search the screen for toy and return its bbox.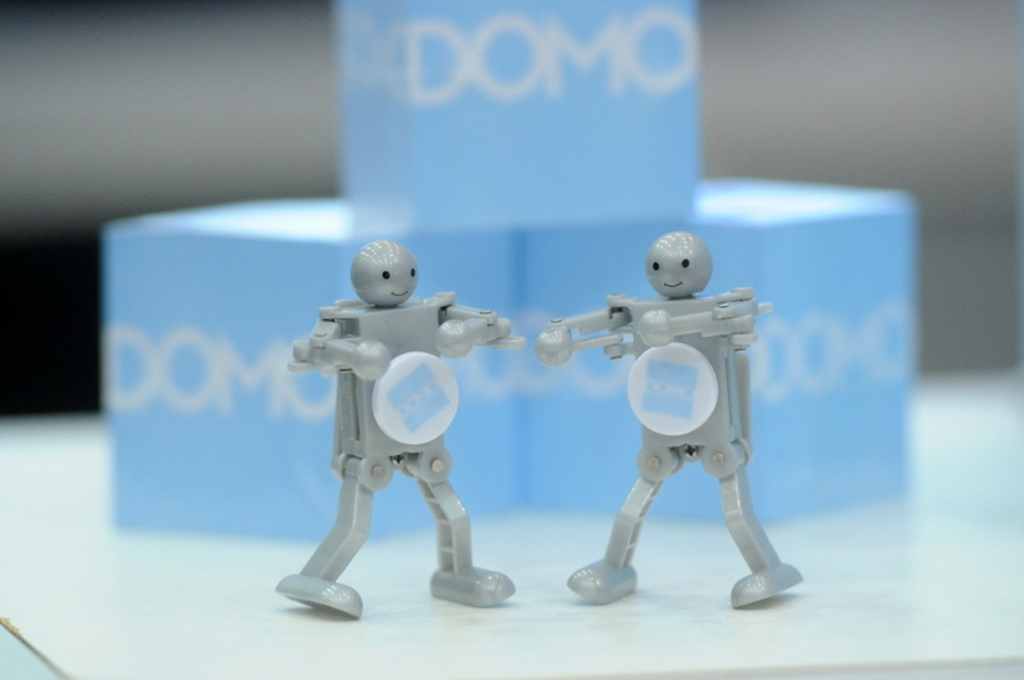
Found: 535, 223, 819, 588.
